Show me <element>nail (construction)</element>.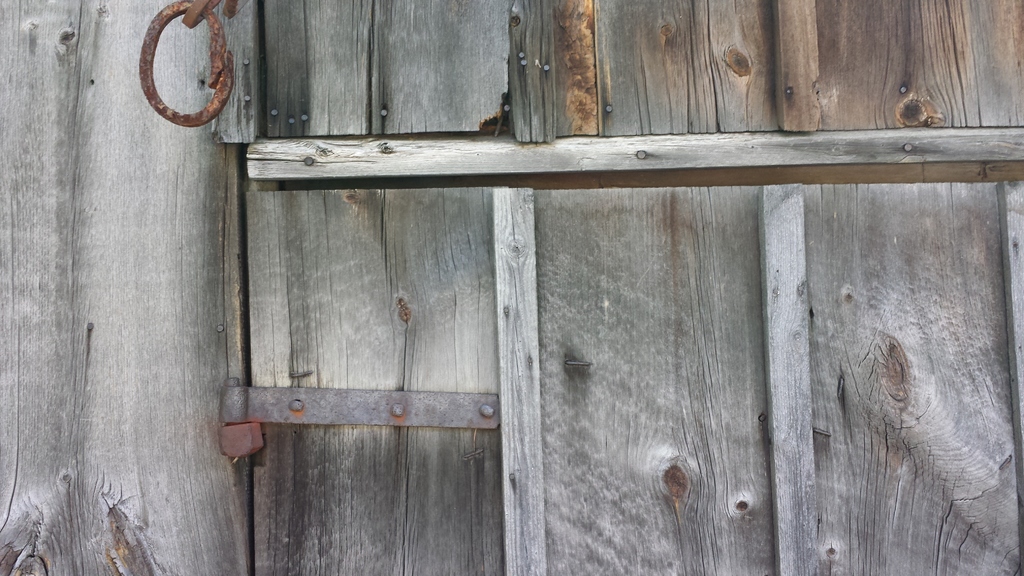
<element>nail (construction)</element> is here: 243 58 251 66.
